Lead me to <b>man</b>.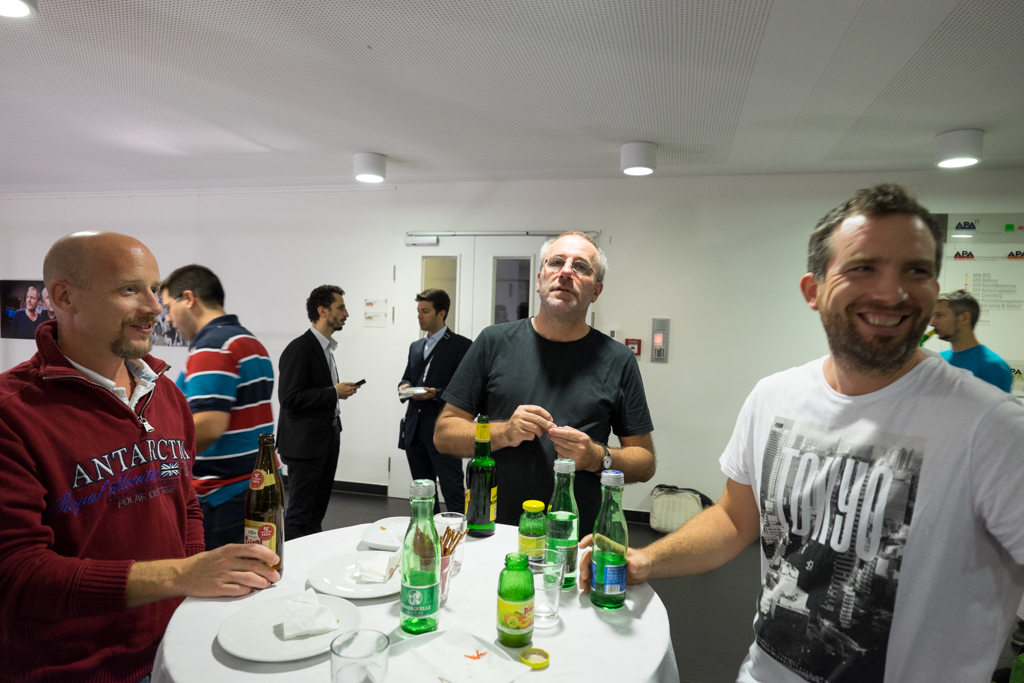
Lead to [x1=0, y1=284, x2=49, y2=340].
